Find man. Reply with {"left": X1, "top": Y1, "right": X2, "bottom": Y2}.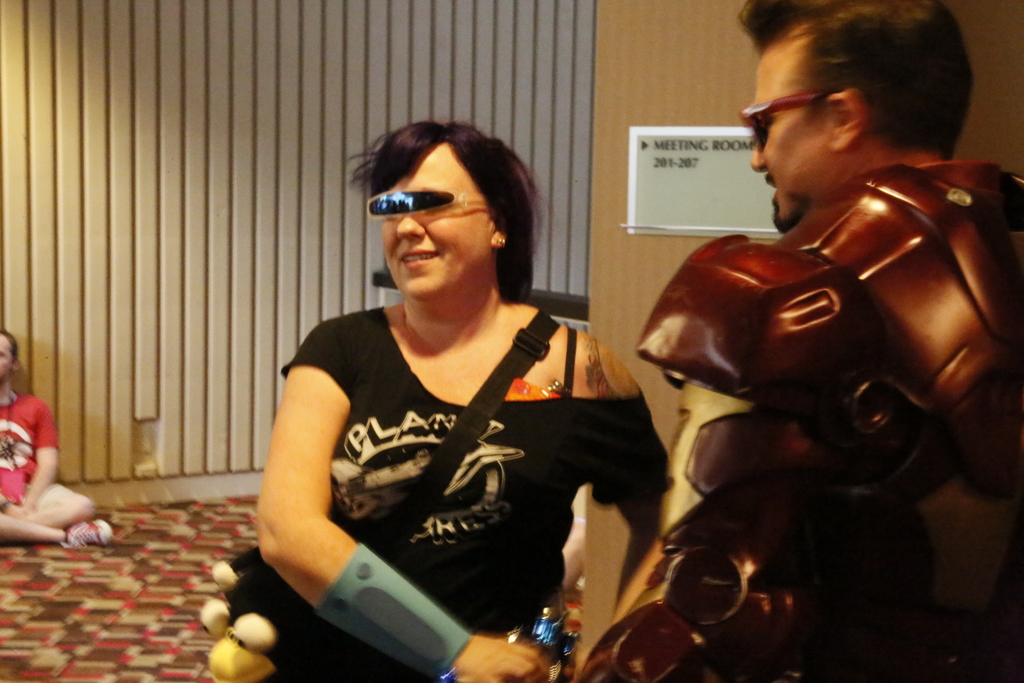
{"left": 541, "top": 0, "right": 1023, "bottom": 682}.
